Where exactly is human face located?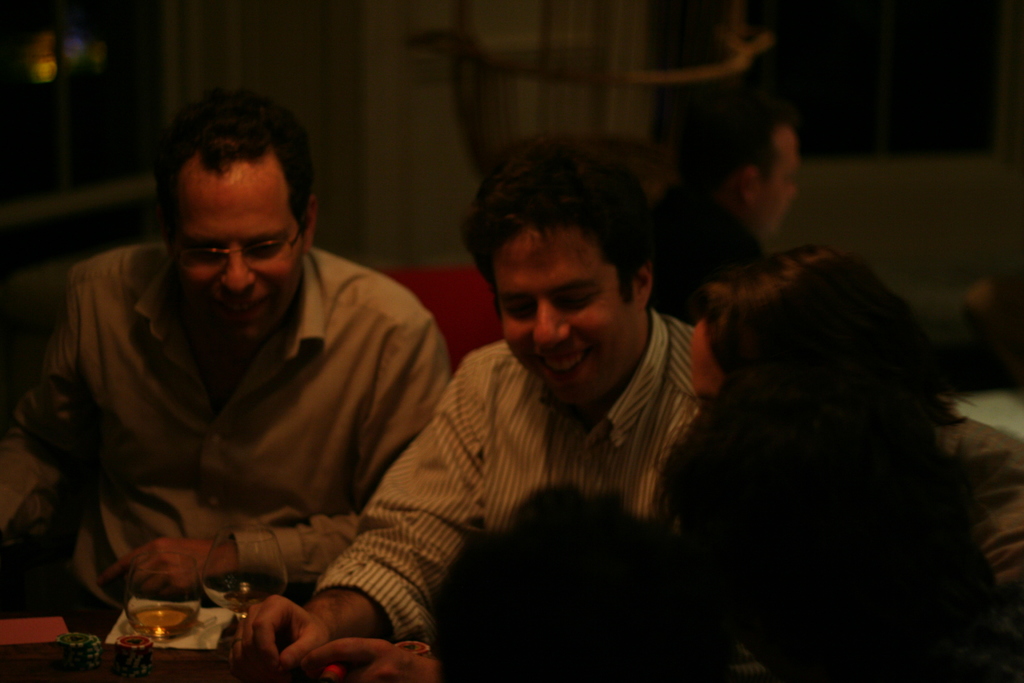
Its bounding box is 492, 227, 628, 409.
